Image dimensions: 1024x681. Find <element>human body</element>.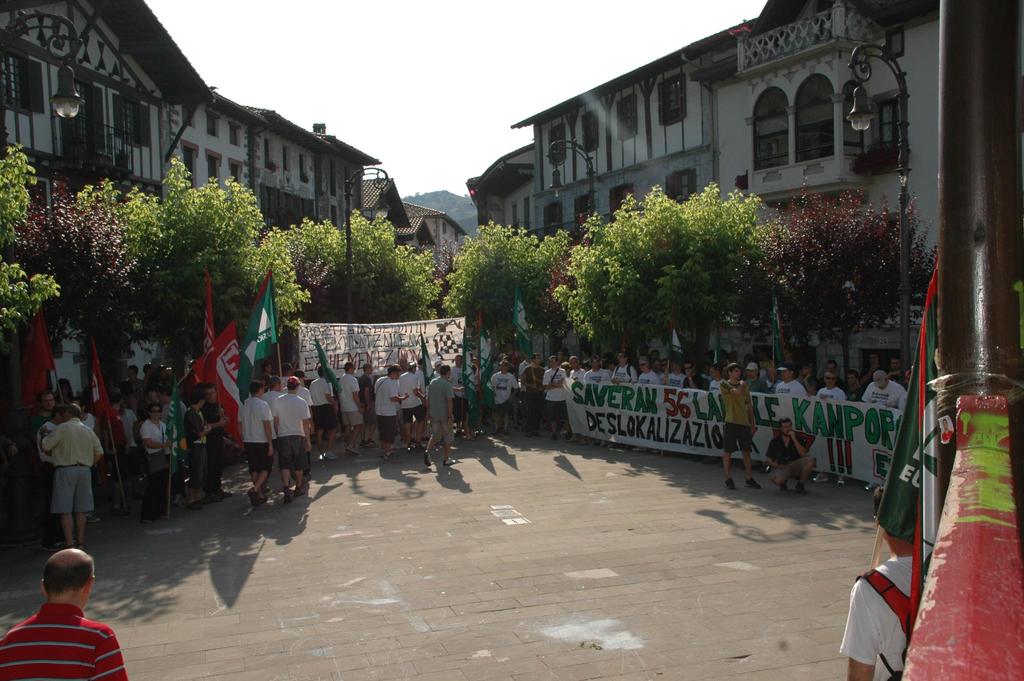
{"left": 137, "top": 422, "right": 170, "bottom": 522}.
